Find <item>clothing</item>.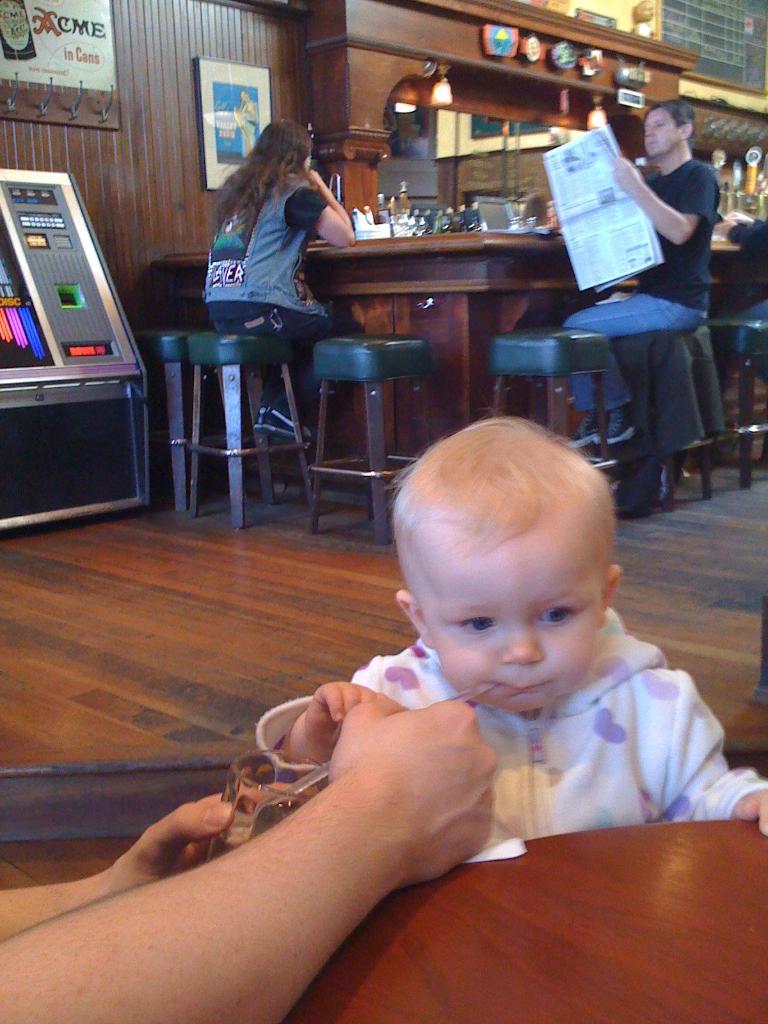
(545,144,723,428).
